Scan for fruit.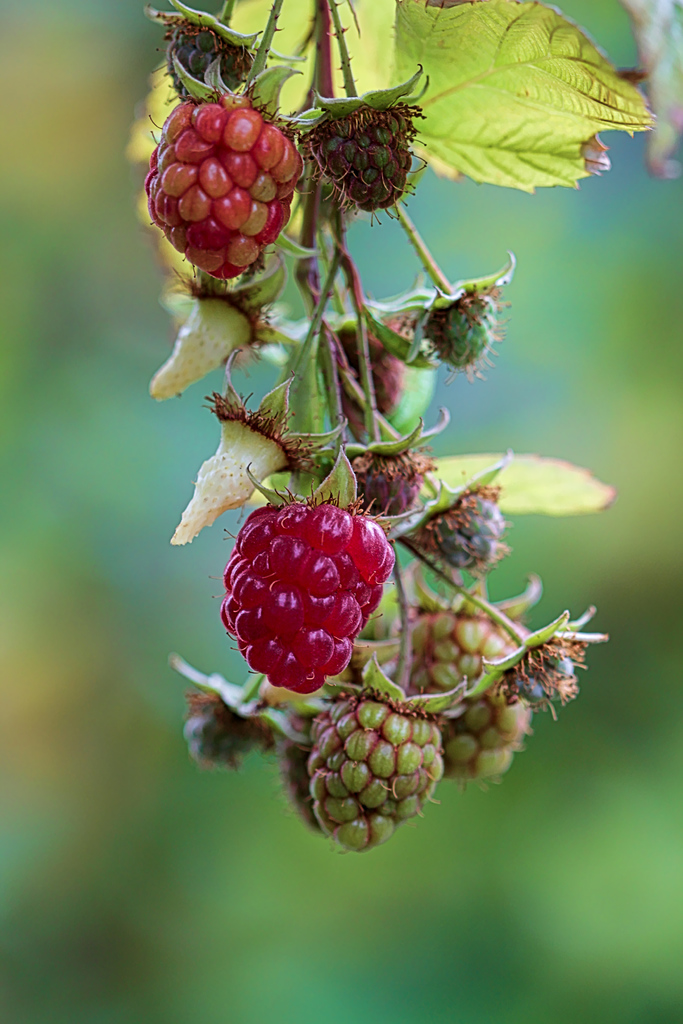
Scan result: l=151, t=11, r=256, b=105.
